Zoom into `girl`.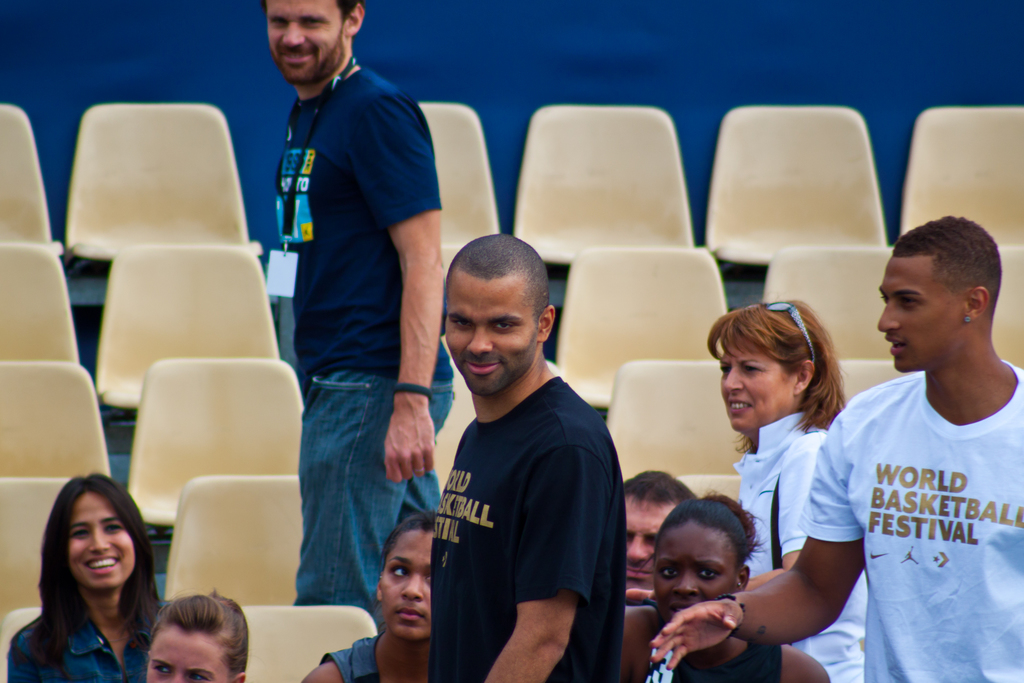
Zoom target: (x1=12, y1=475, x2=166, y2=682).
